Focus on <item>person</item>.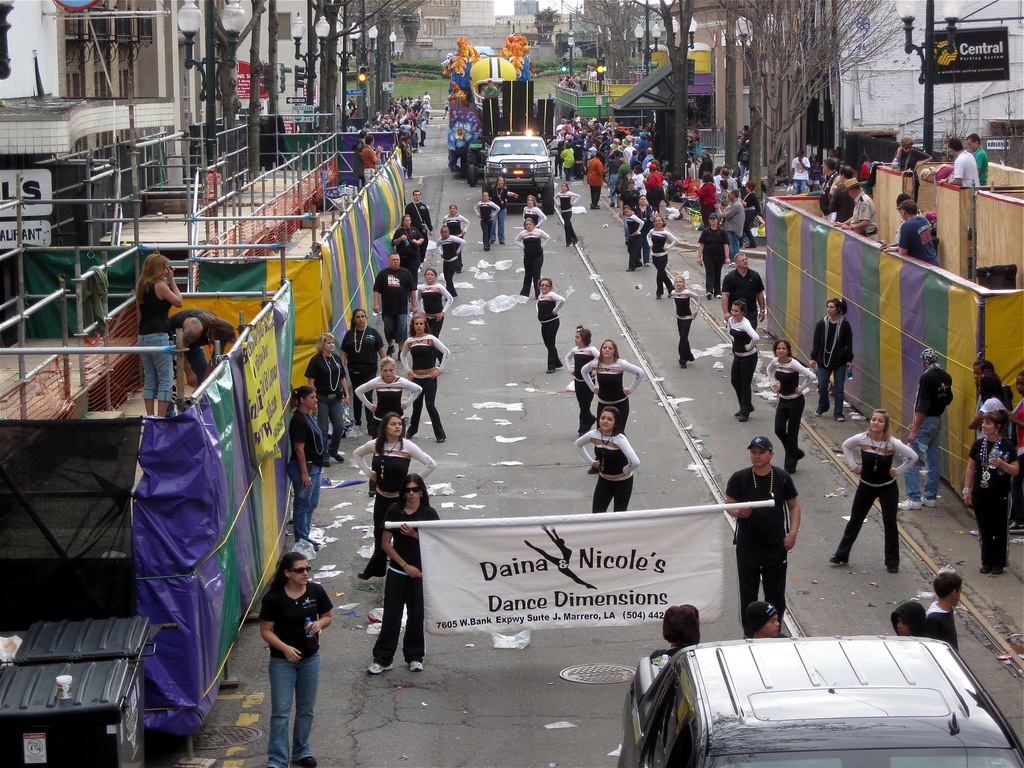
Focused at {"x1": 645, "y1": 604, "x2": 696, "y2": 663}.
